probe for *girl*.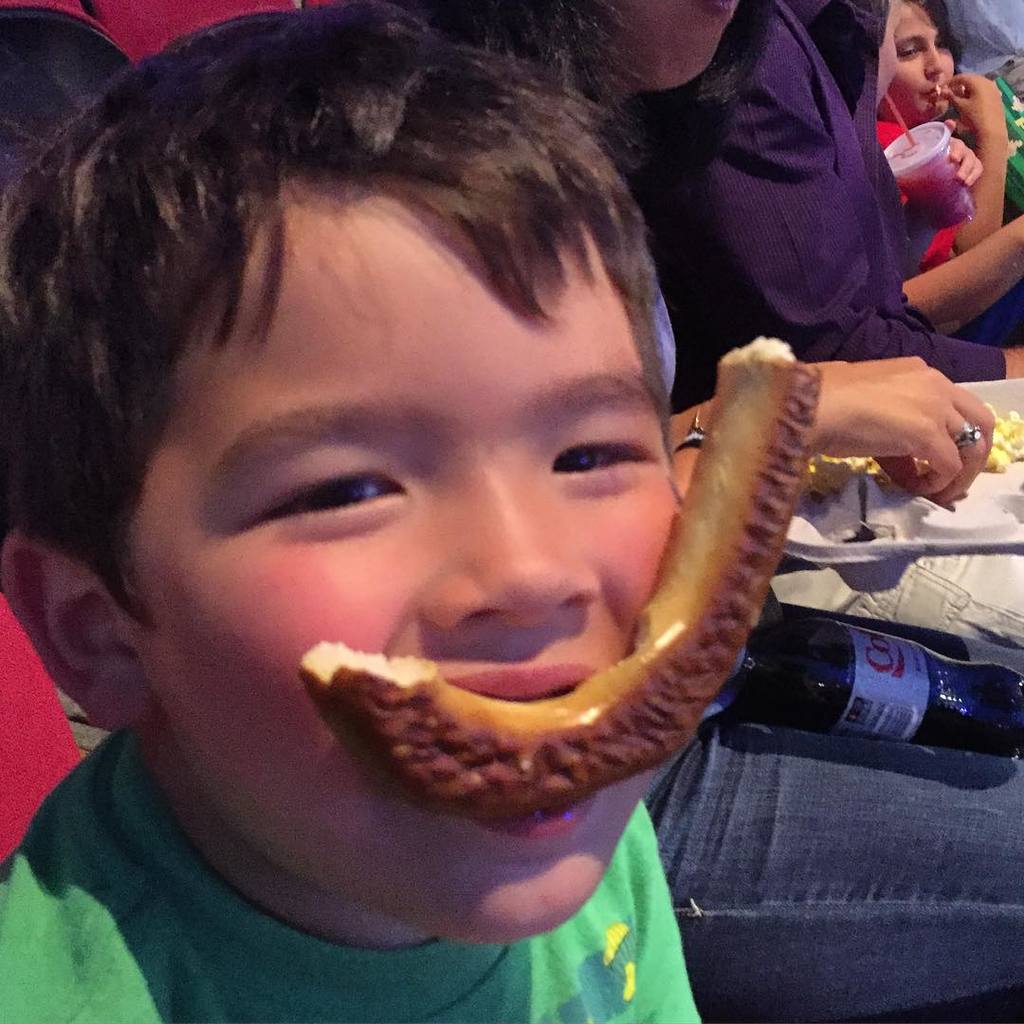
Probe result: bbox(870, 0, 1023, 344).
